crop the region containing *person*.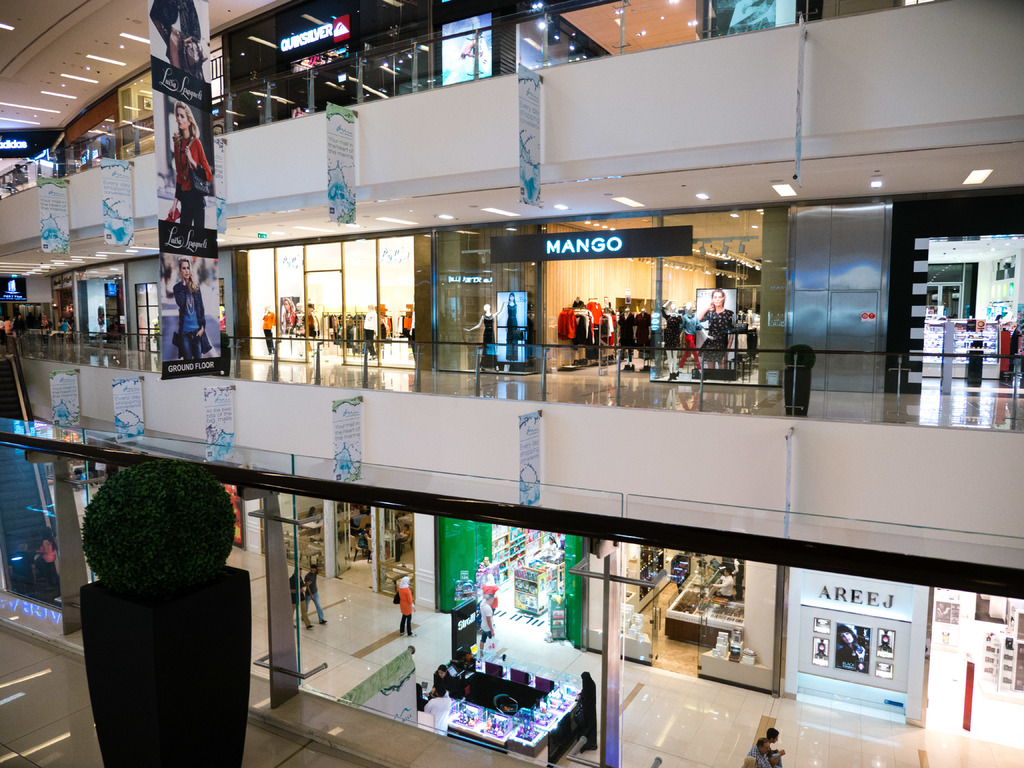
Crop region: <bbox>660, 303, 682, 376</bbox>.
